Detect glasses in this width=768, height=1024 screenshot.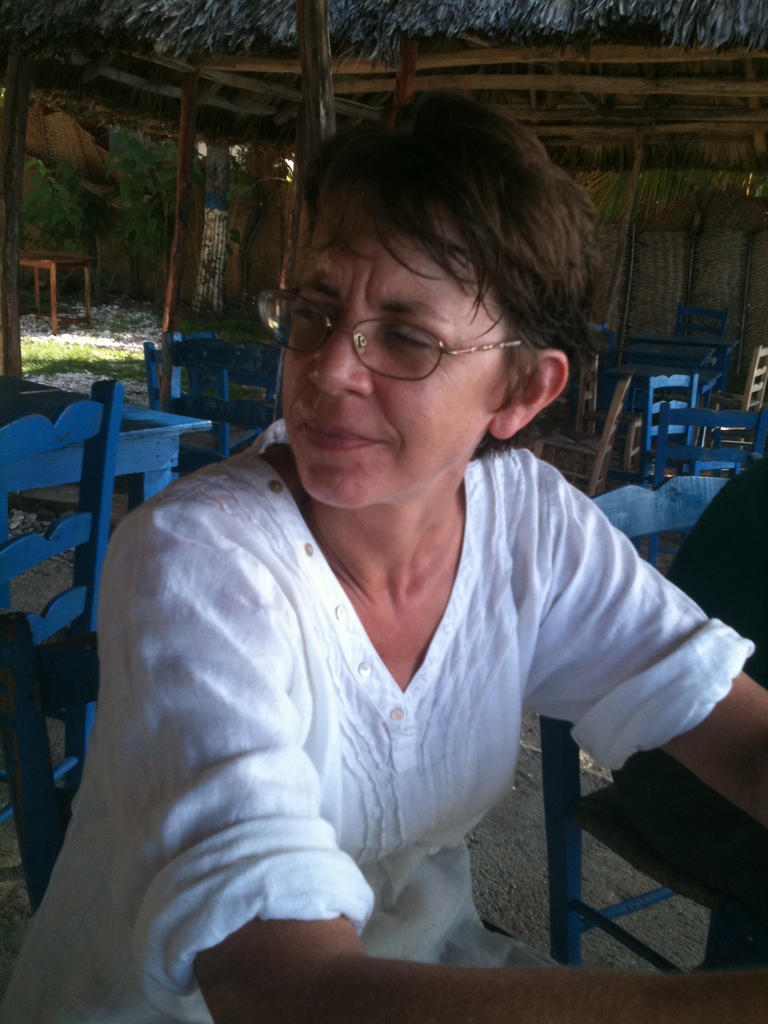
Detection: [left=273, top=271, right=550, bottom=377].
